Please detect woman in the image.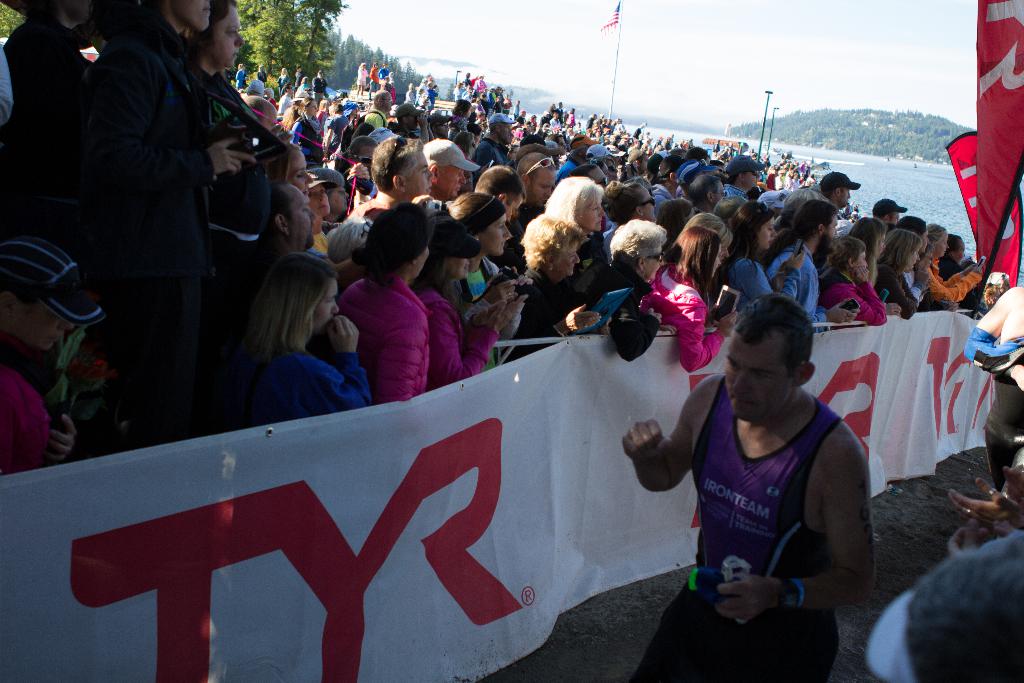
bbox=(637, 236, 728, 375).
